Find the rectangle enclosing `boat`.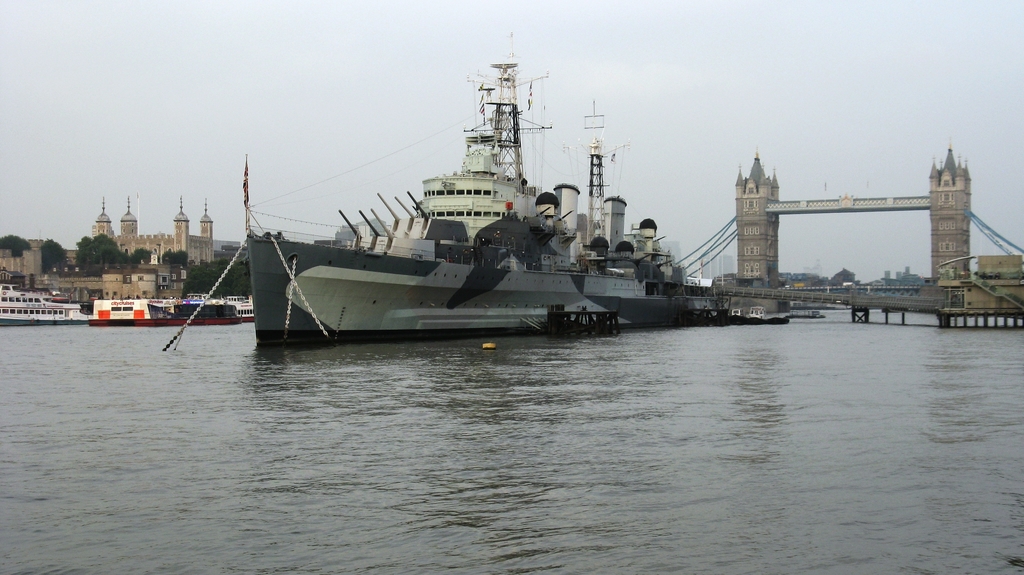
[left=0, top=281, right=86, bottom=327].
